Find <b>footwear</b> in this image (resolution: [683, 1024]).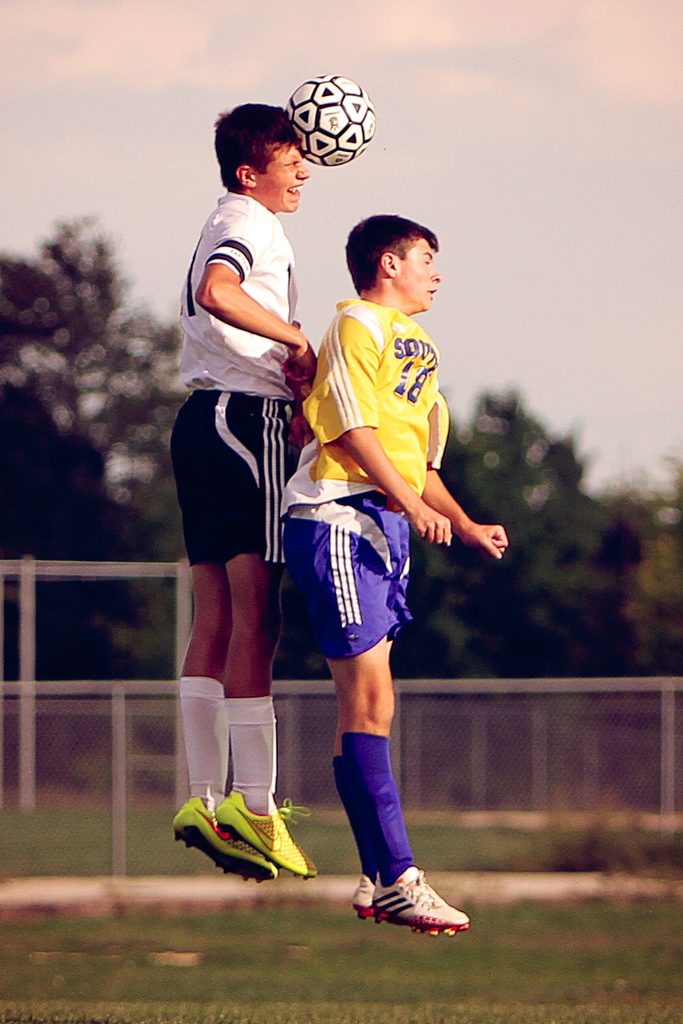
(173,796,274,886).
